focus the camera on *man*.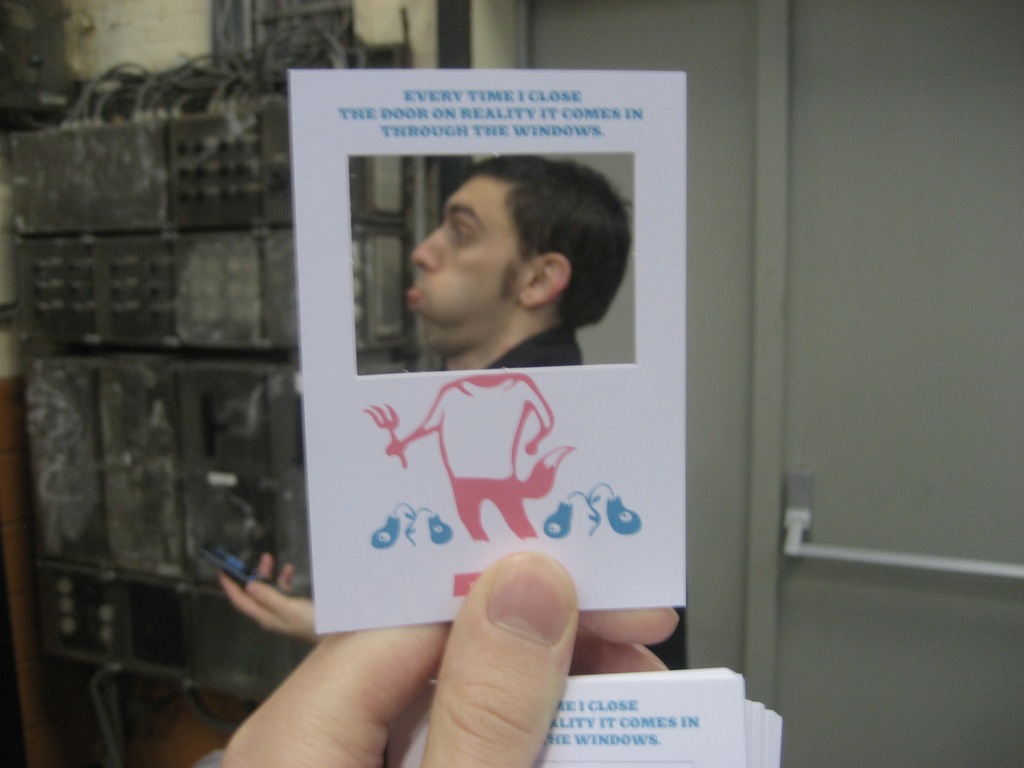
Focus region: [left=221, top=150, right=692, bottom=668].
